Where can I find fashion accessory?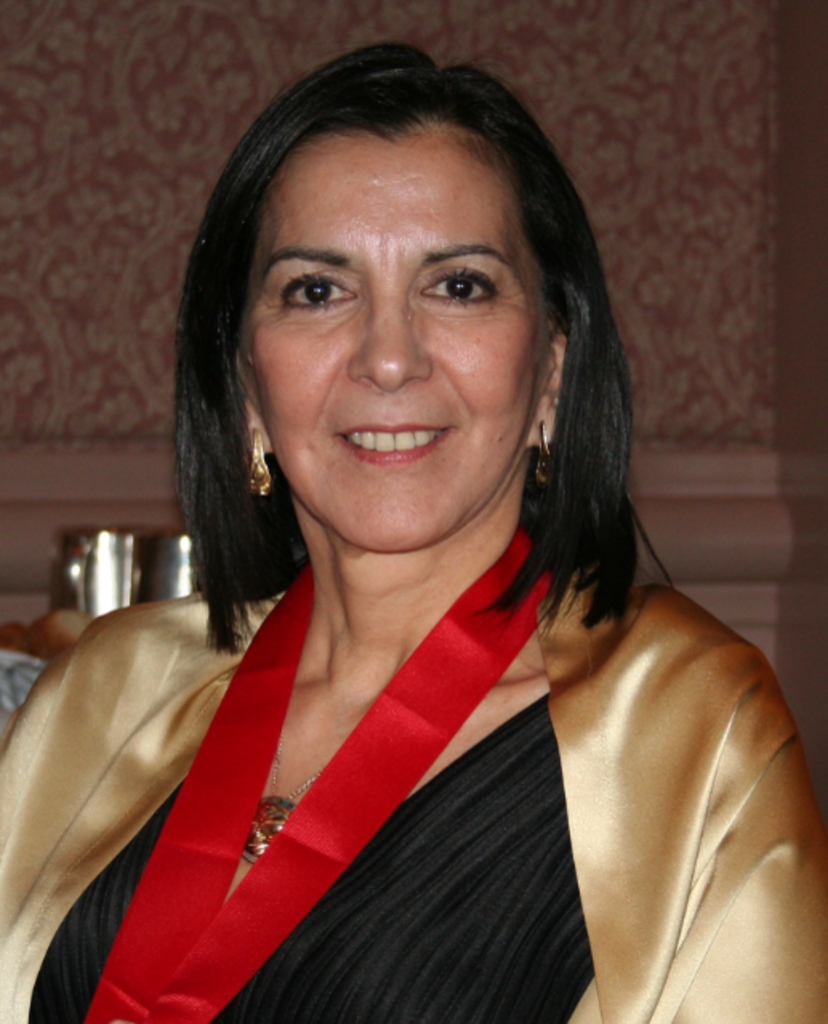
You can find it at crop(535, 420, 553, 478).
